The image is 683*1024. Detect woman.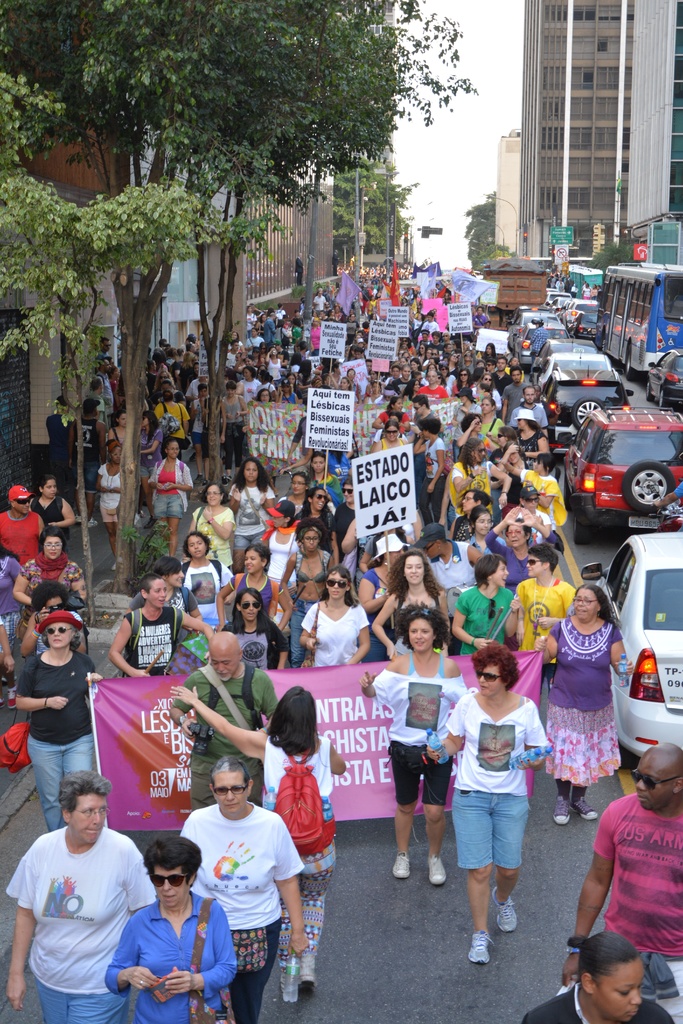
Detection: region(168, 682, 350, 1002).
